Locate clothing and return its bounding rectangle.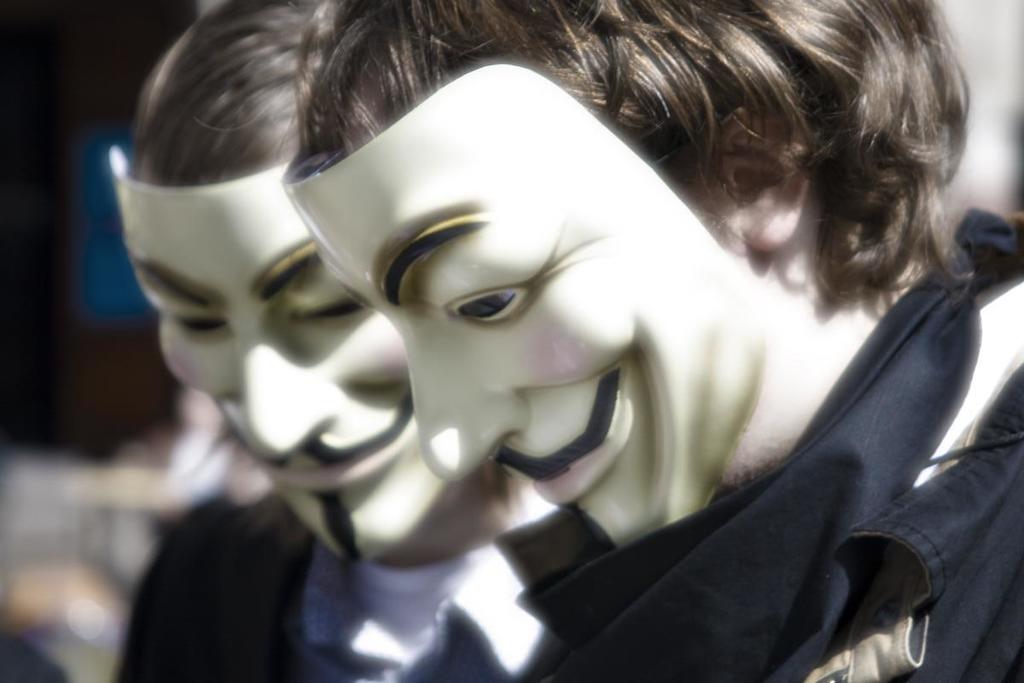
515:201:1023:682.
